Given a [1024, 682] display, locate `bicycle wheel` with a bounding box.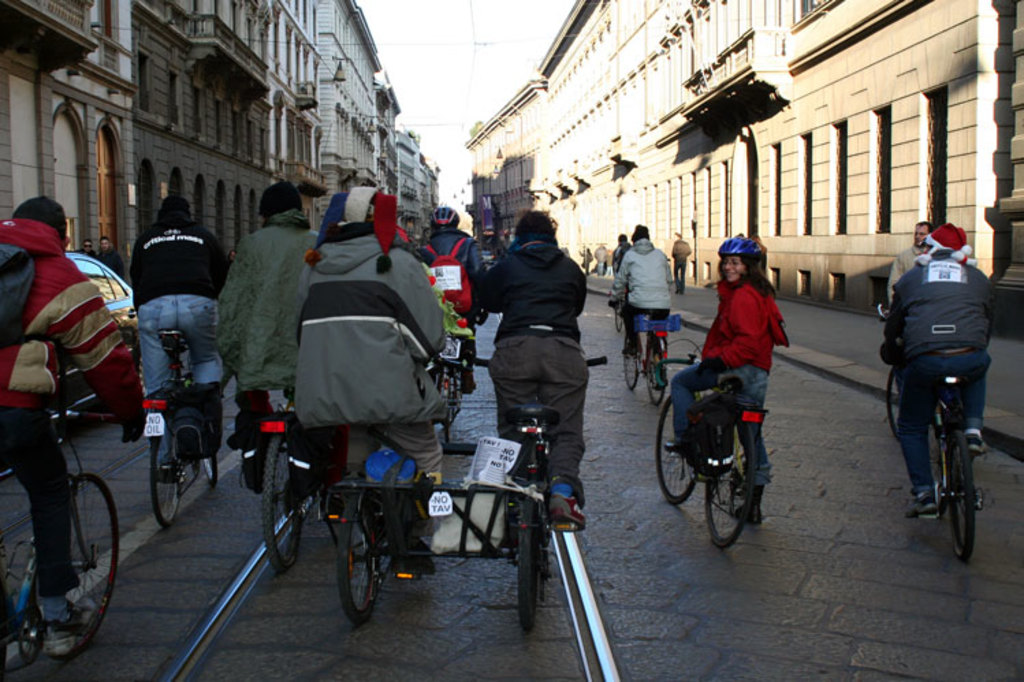
Located: [652,387,699,502].
